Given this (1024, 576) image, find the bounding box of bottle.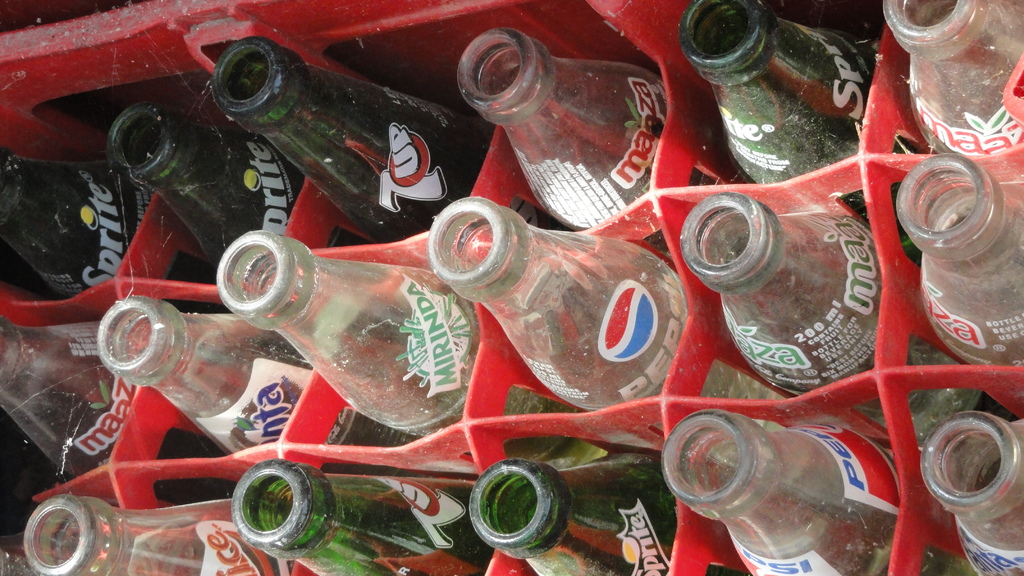
detection(0, 309, 137, 472).
